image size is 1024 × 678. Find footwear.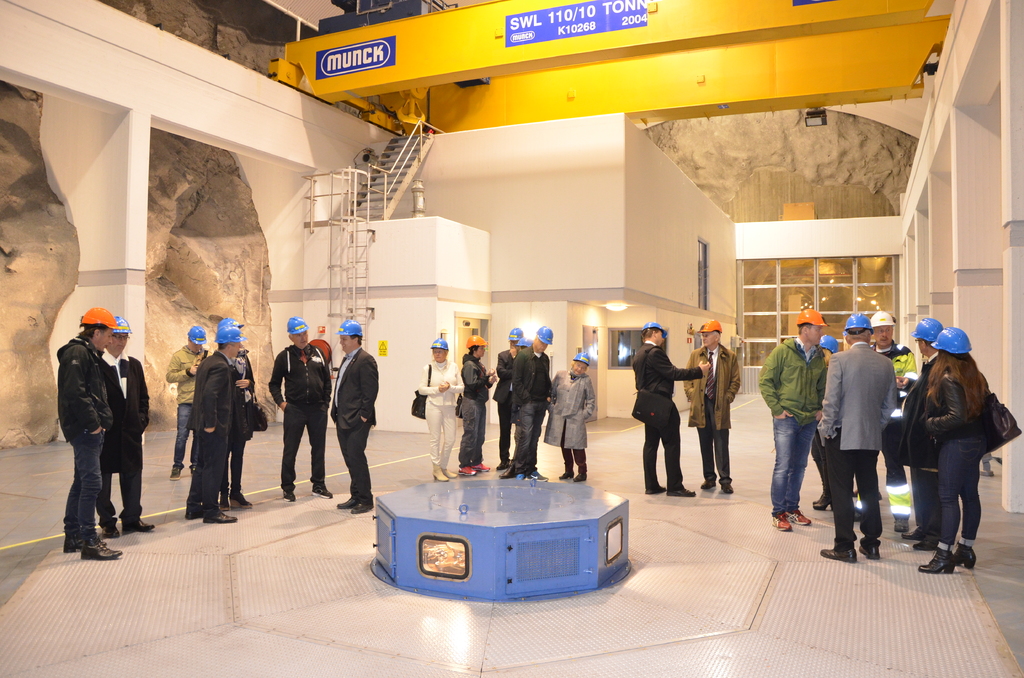
<region>497, 460, 513, 470</region>.
